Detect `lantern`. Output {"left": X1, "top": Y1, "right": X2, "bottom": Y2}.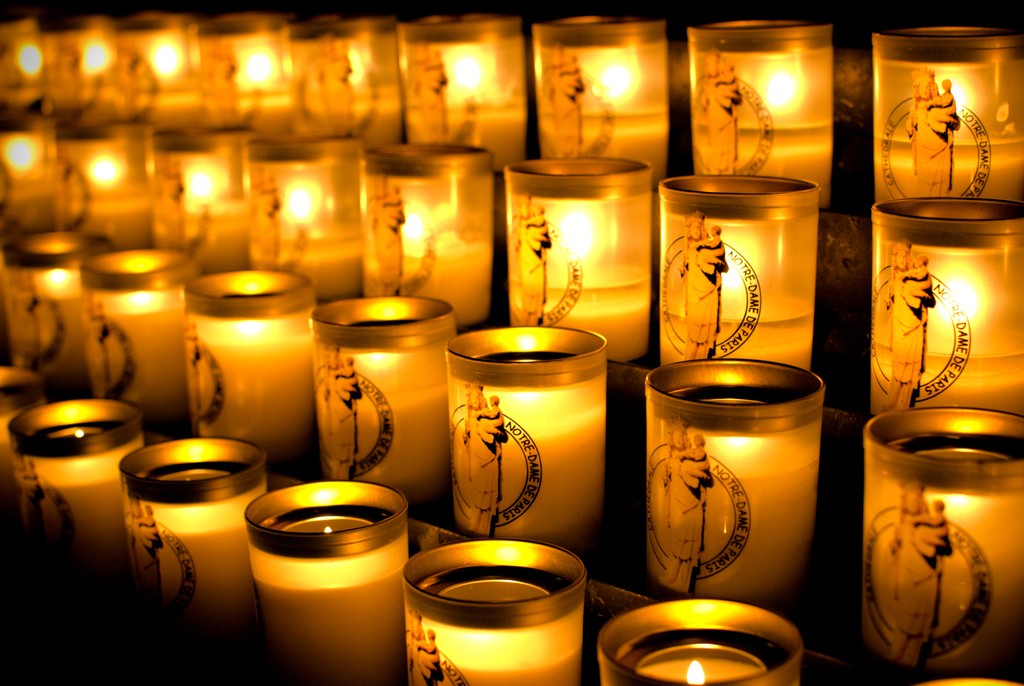
{"left": 111, "top": 17, "right": 200, "bottom": 130}.
